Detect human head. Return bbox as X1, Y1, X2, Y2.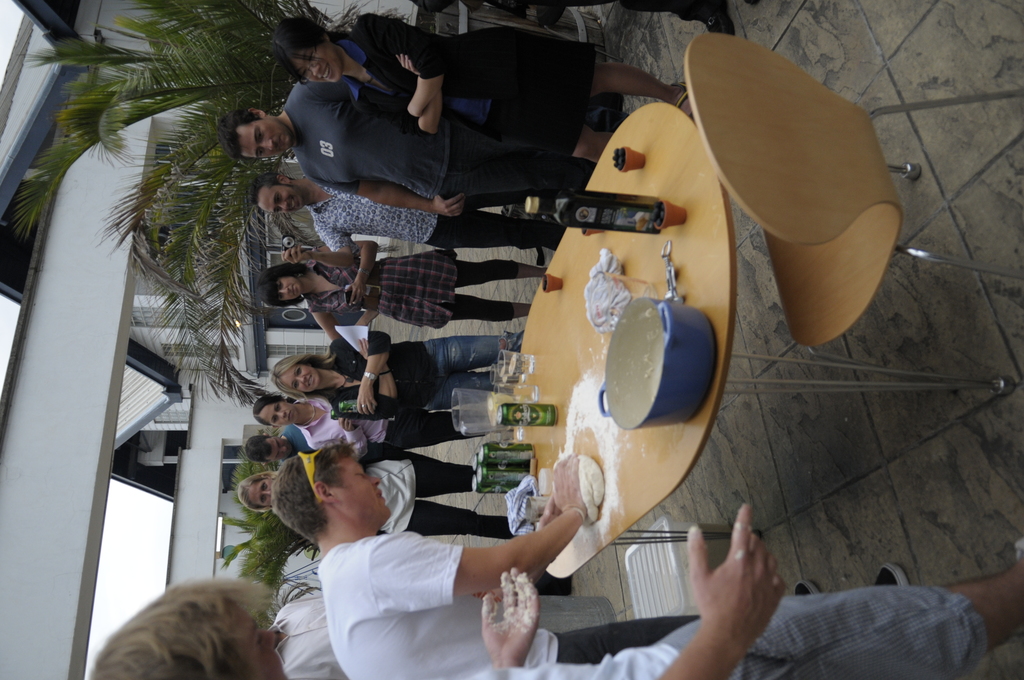
269, 441, 391, 549.
